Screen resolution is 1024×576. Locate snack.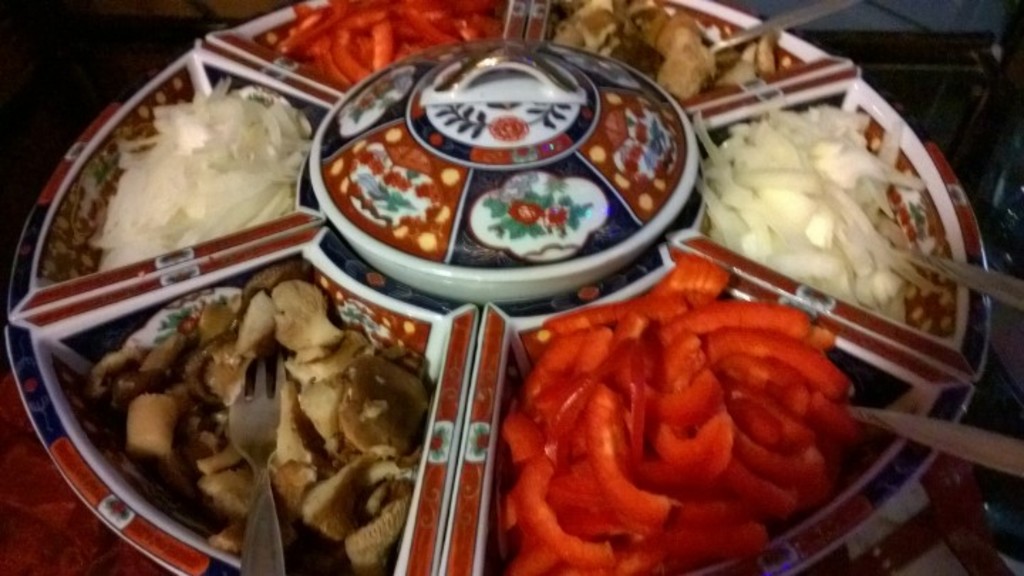
482,279,885,575.
